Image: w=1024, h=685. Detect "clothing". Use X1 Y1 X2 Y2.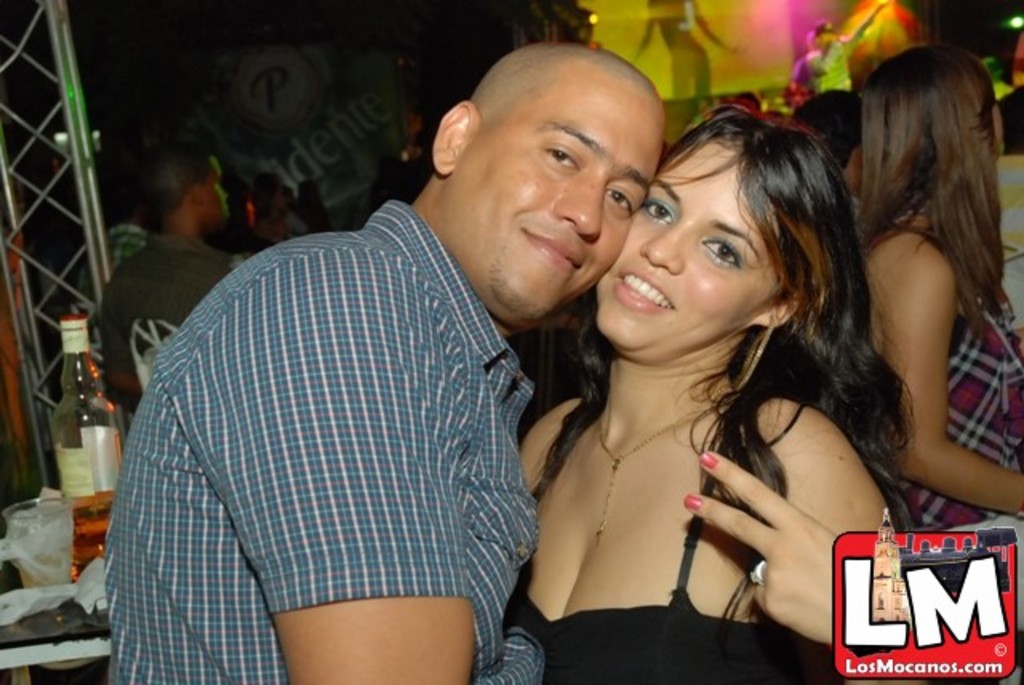
501 389 845 683.
